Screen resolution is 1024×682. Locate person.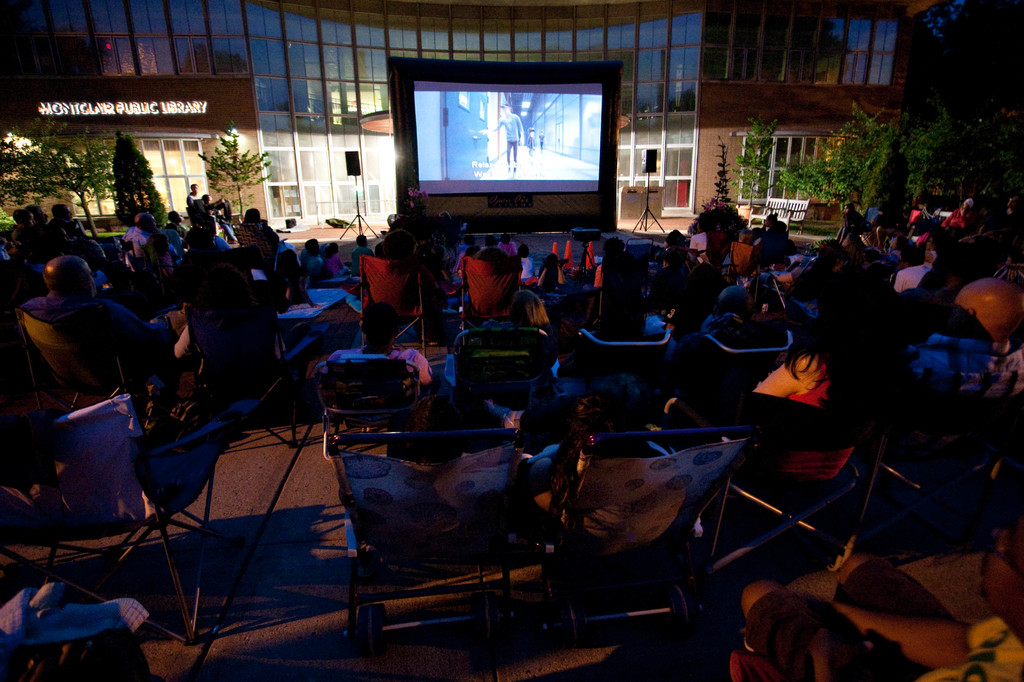
525,127,537,161.
